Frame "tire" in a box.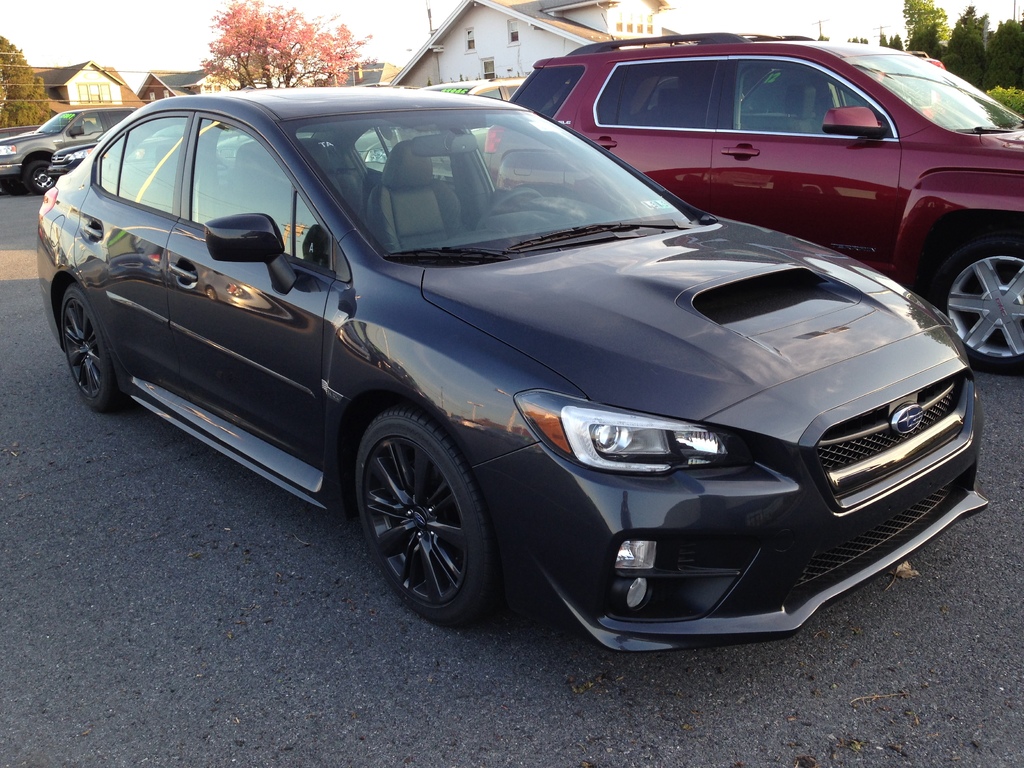
{"x1": 63, "y1": 281, "x2": 117, "y2": 413}.
